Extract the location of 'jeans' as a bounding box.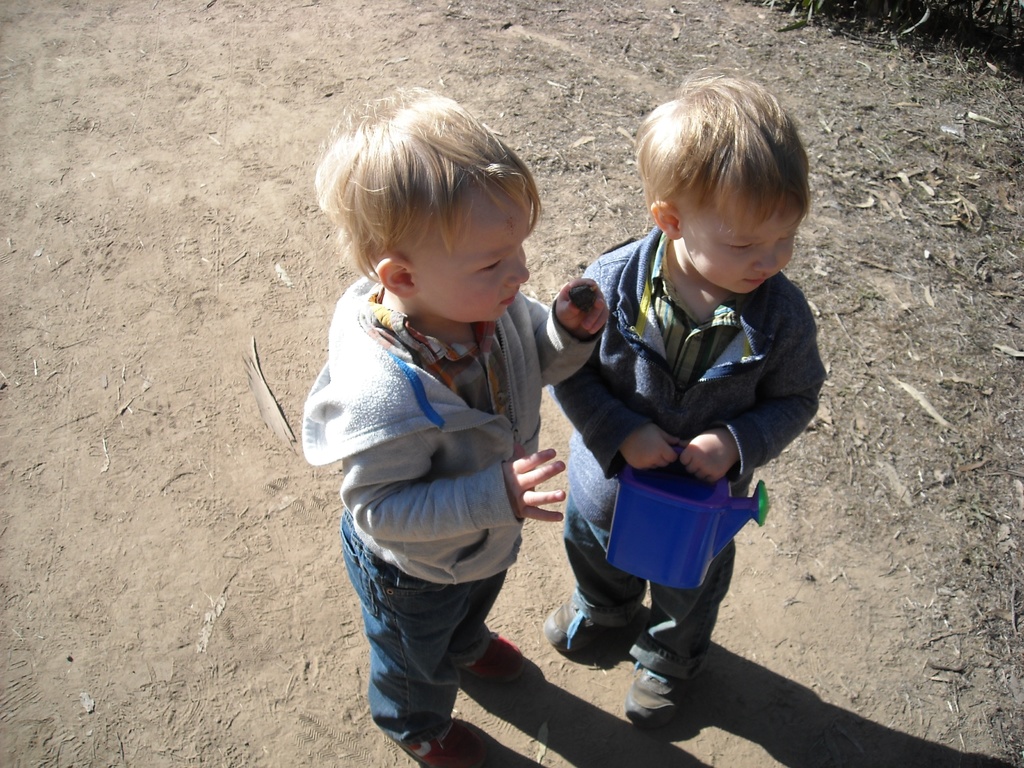
{"x1": 570, "y1": 429, "x2": 732, "y2": 680}.
